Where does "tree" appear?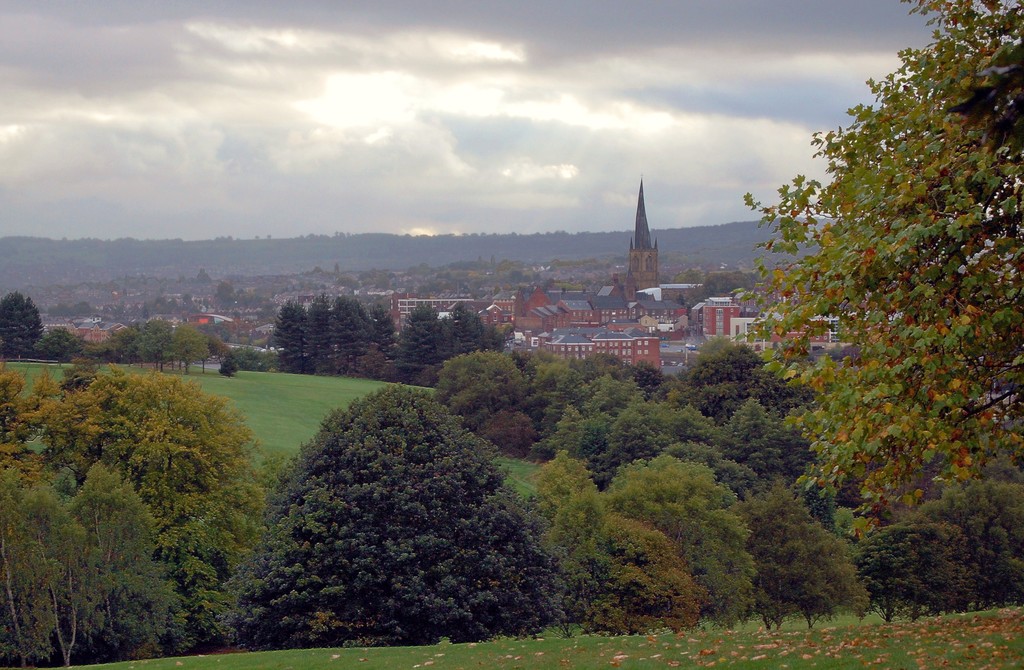
Appears at 220:383:564:653.
